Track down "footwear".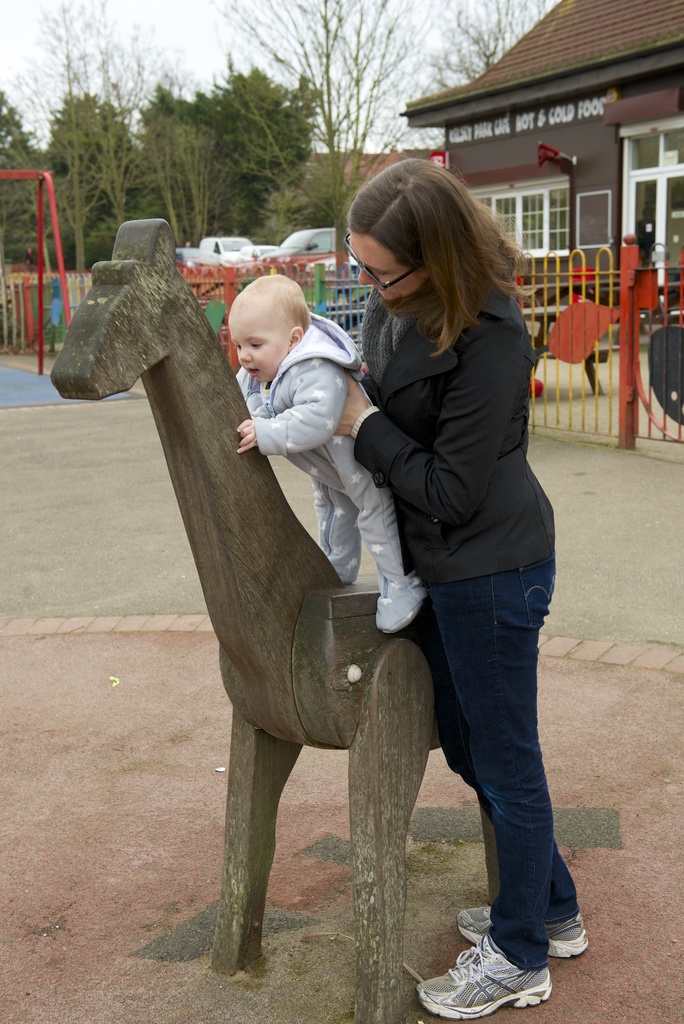
Tracked to (left=428, top=927, right=562, bottom=1018).
